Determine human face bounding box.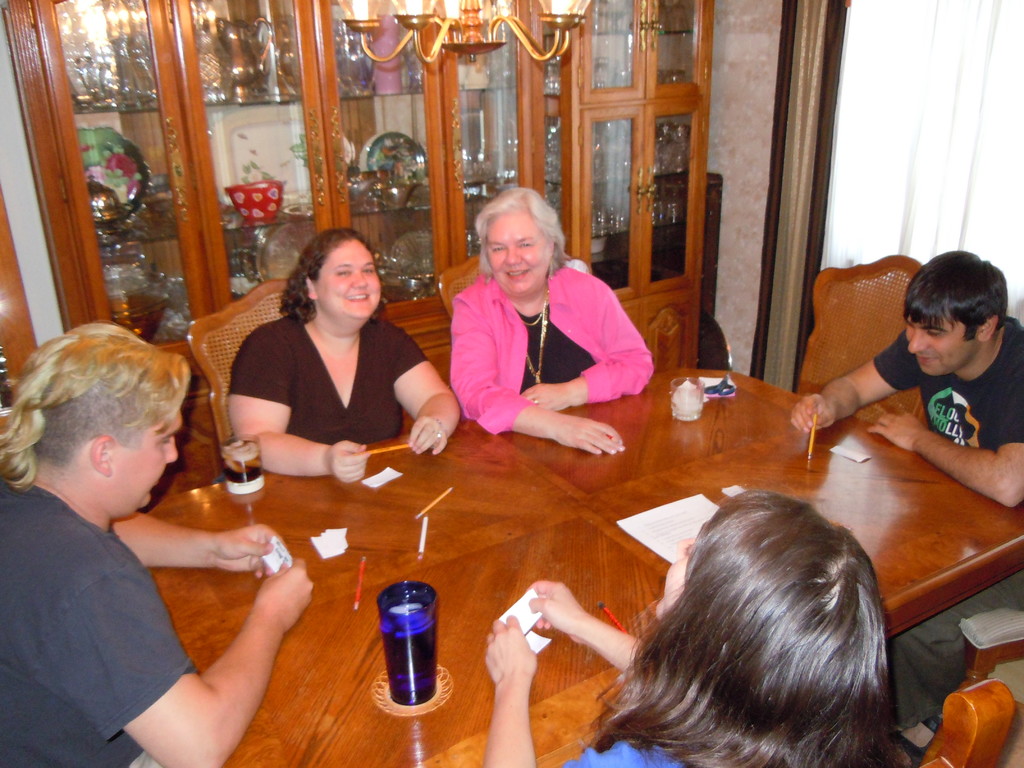
Determined: 316,246,382,316.
